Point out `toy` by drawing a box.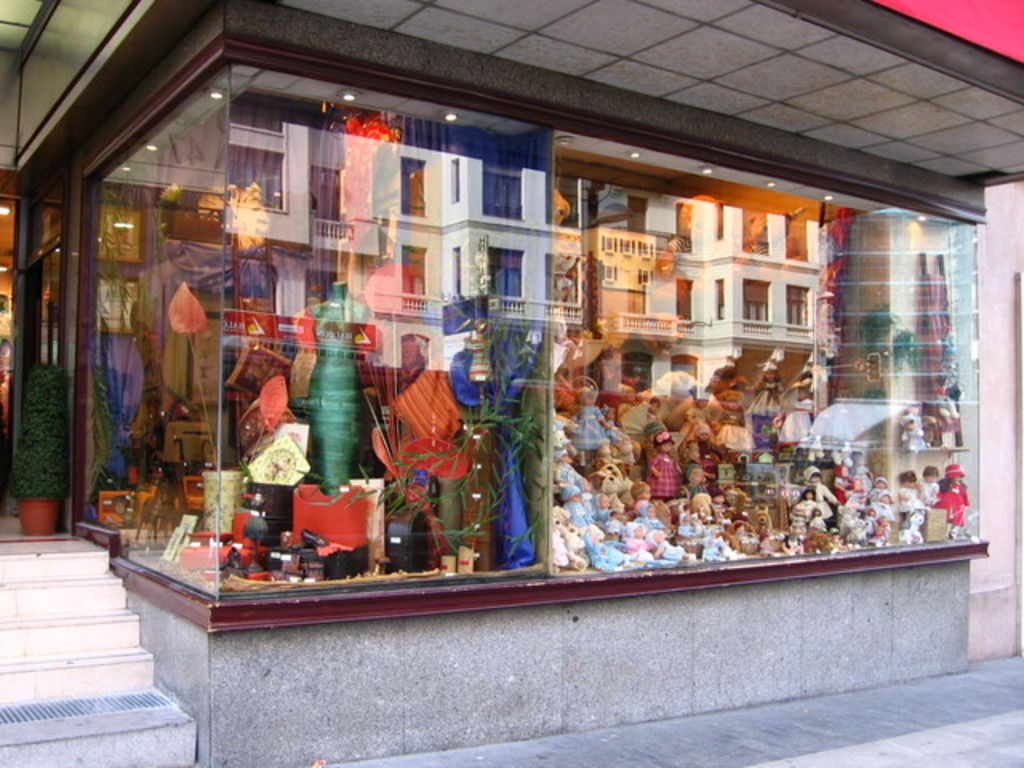
l=683, t=514, r=714, b=560.
